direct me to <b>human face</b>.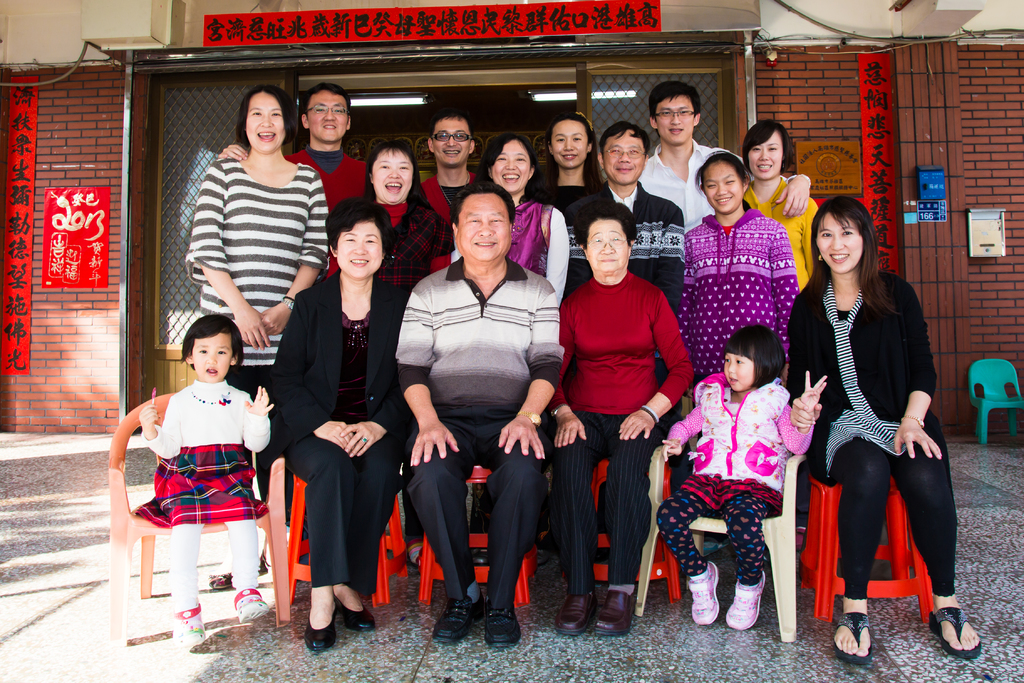
Direction: detection(815, 214, 863, 273).
